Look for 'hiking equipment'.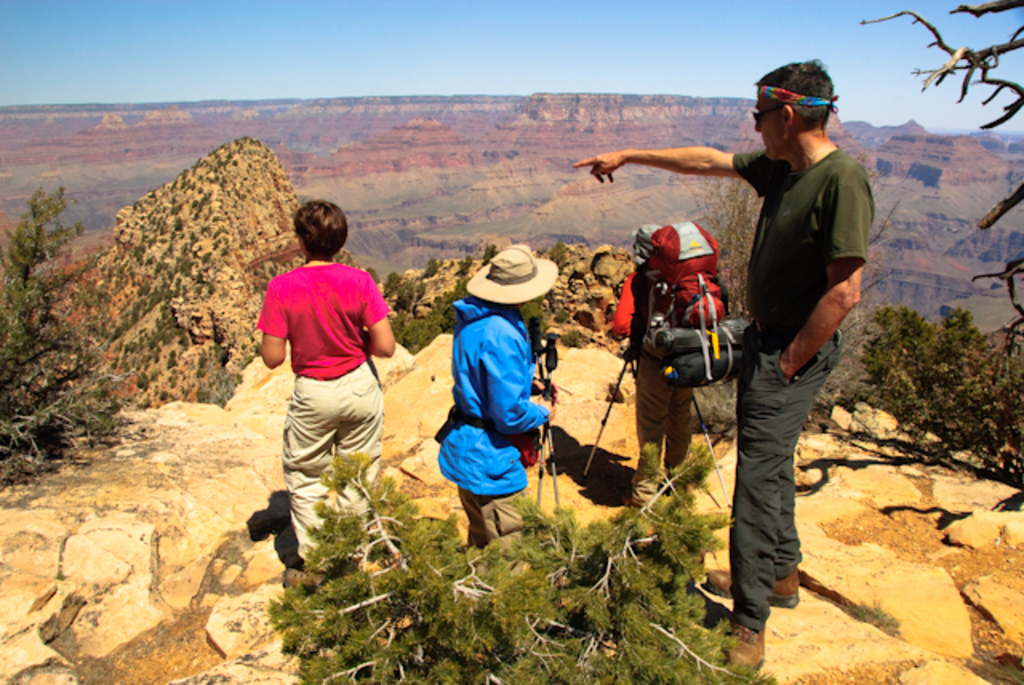
Found: x1=685 y1=387 x2=730 y2=507.
